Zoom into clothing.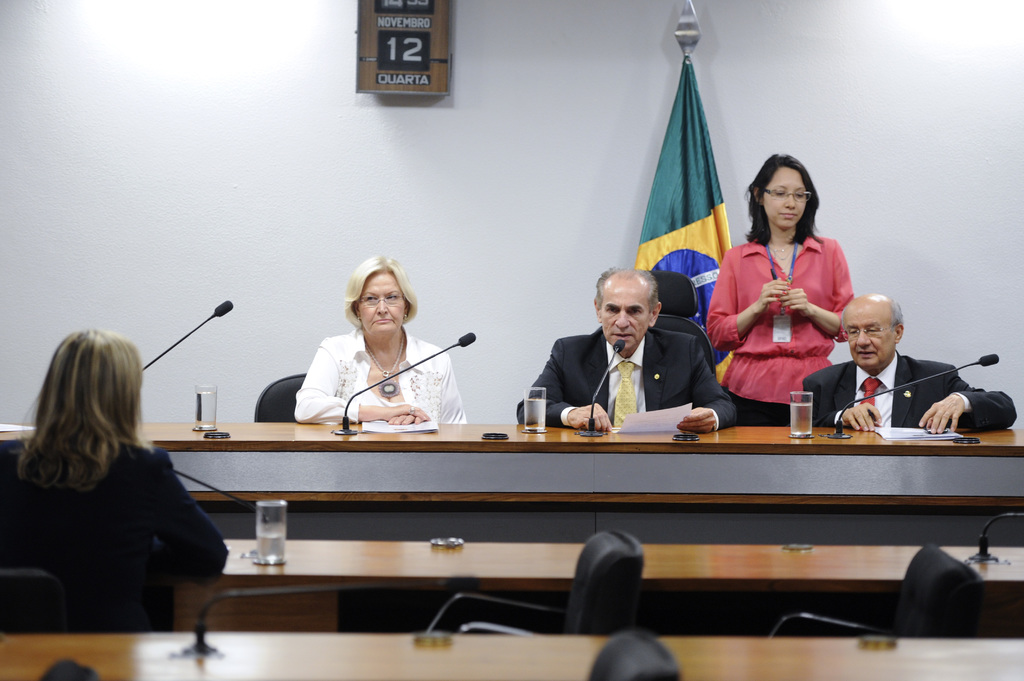
Zoom target: region(705, 231, 854, 424).
